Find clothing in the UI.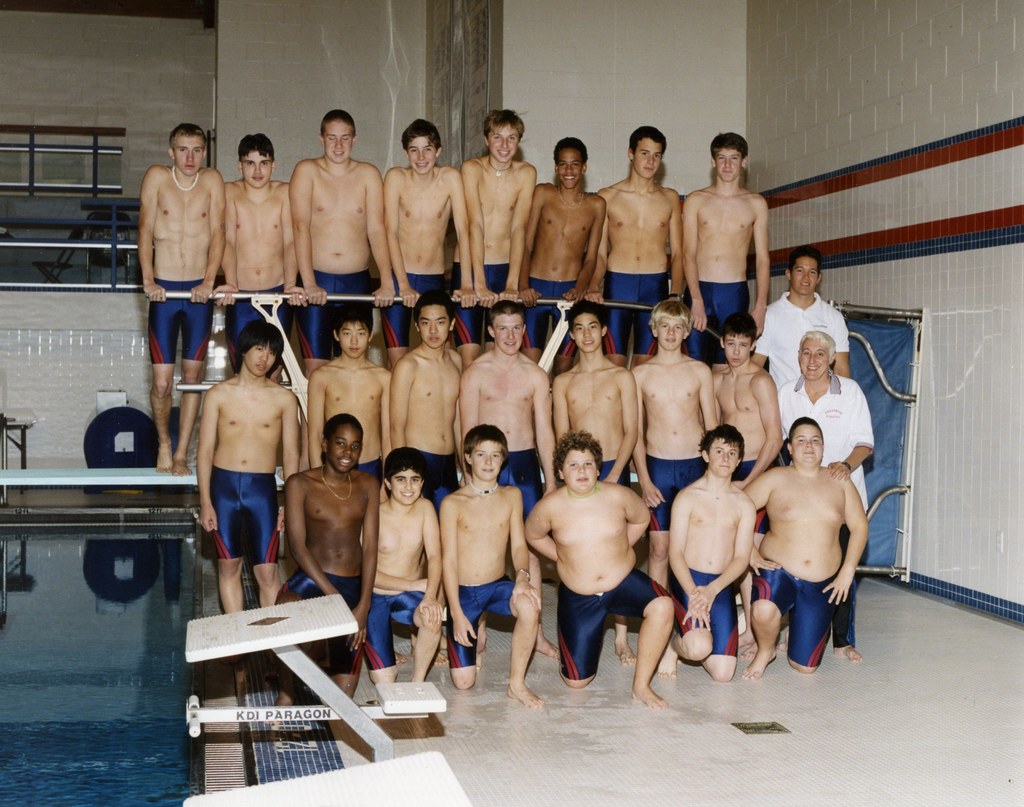
UI element at BBox(404, 445, 463, 525).
